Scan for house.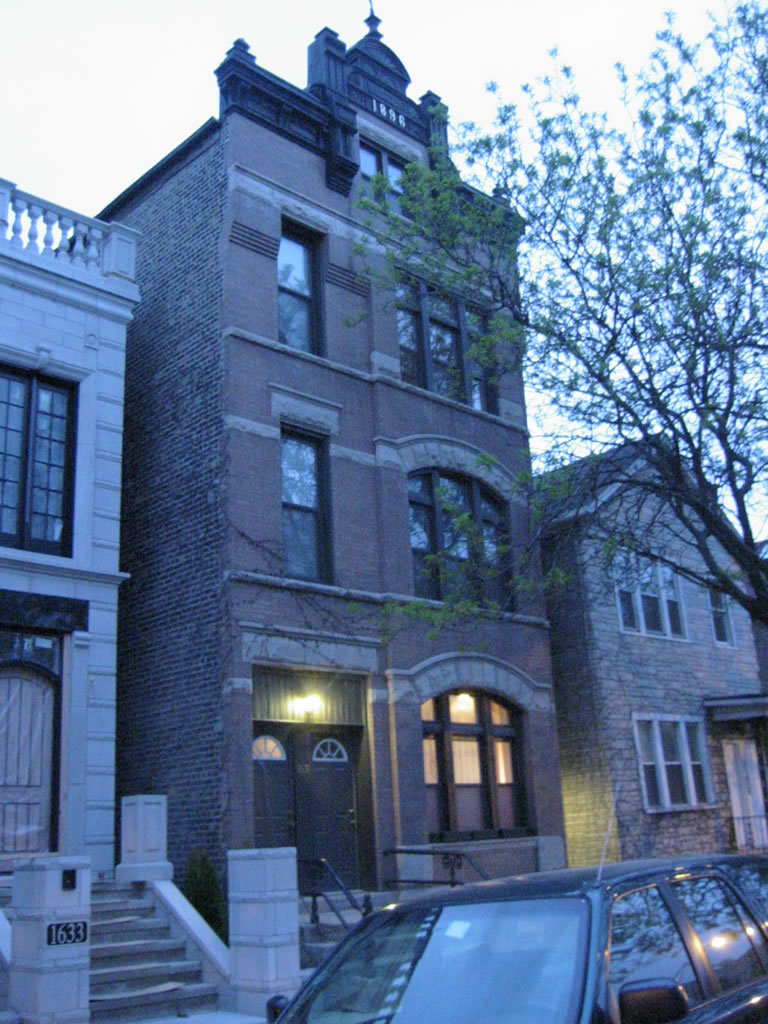
Scan result: 0:177:309:1023.
